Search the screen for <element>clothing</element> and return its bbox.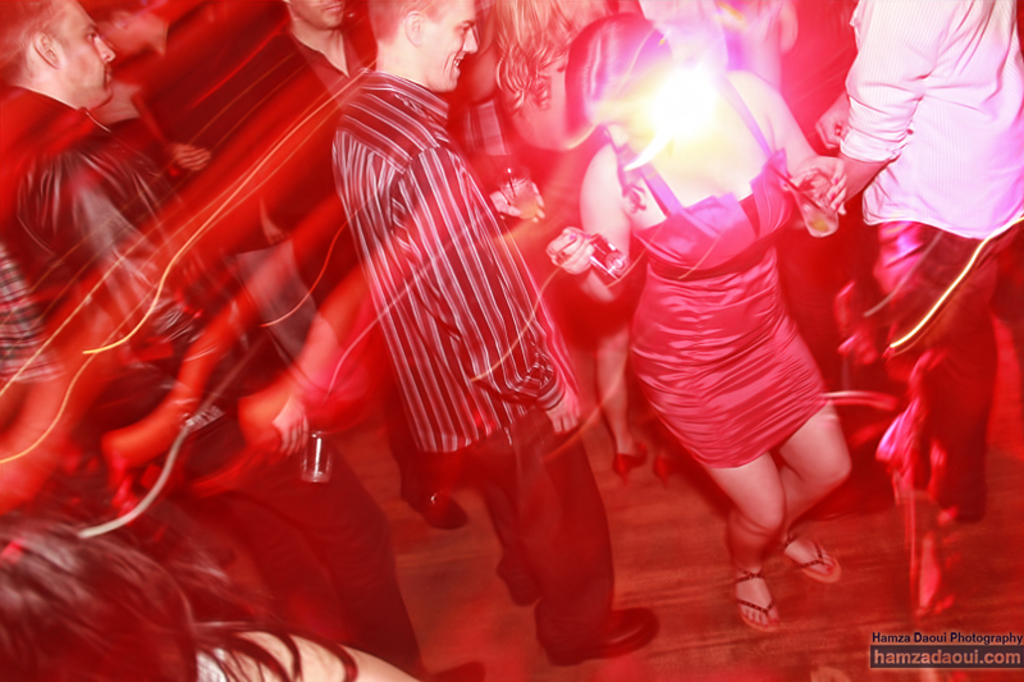
Found: [4,111,433,672].
